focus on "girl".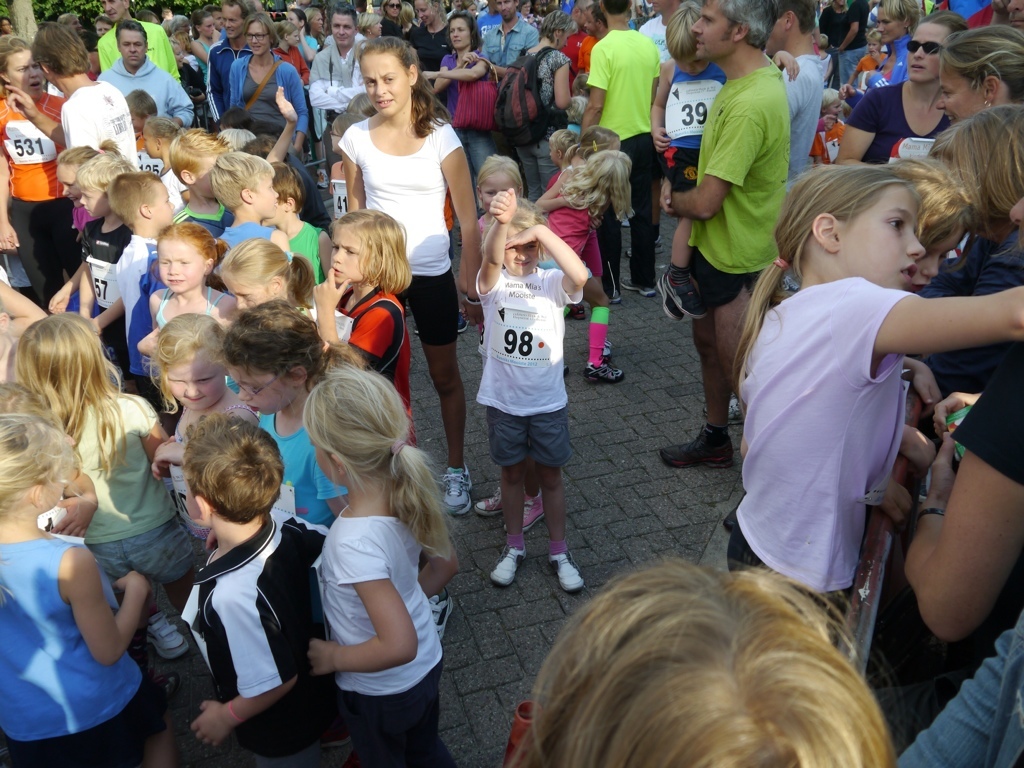
Focused at {"left": 333, "top": 41, "right": 473, "bottom": 514}.
